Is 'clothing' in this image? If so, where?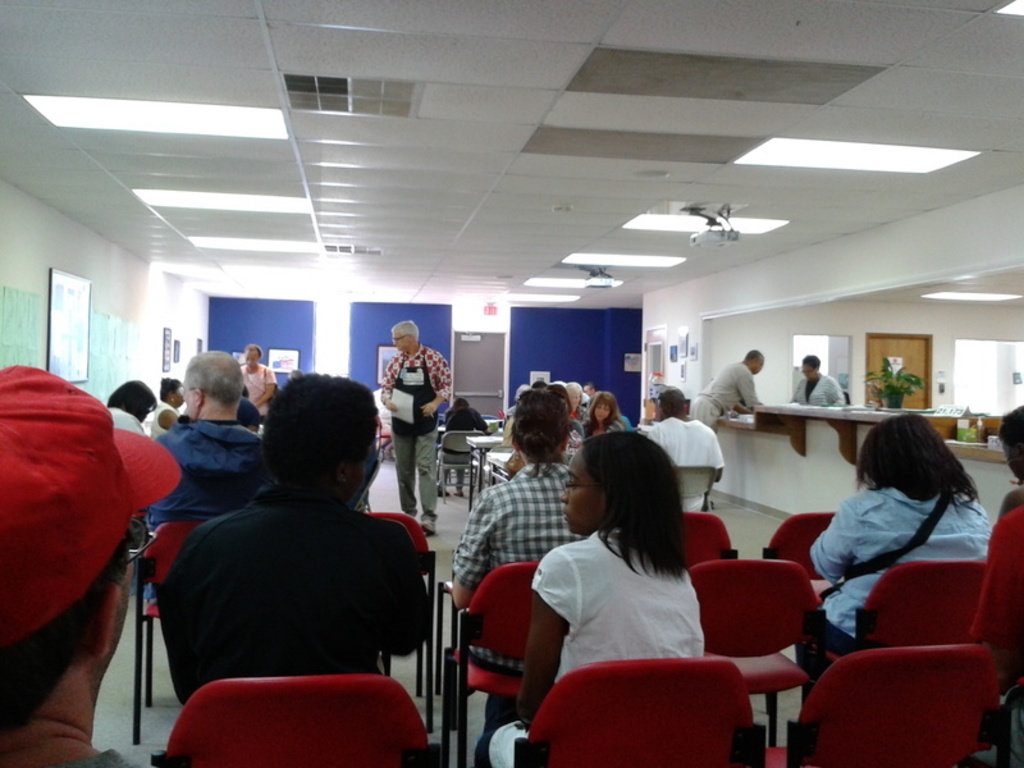
Yes, at [157,476,428,698].
